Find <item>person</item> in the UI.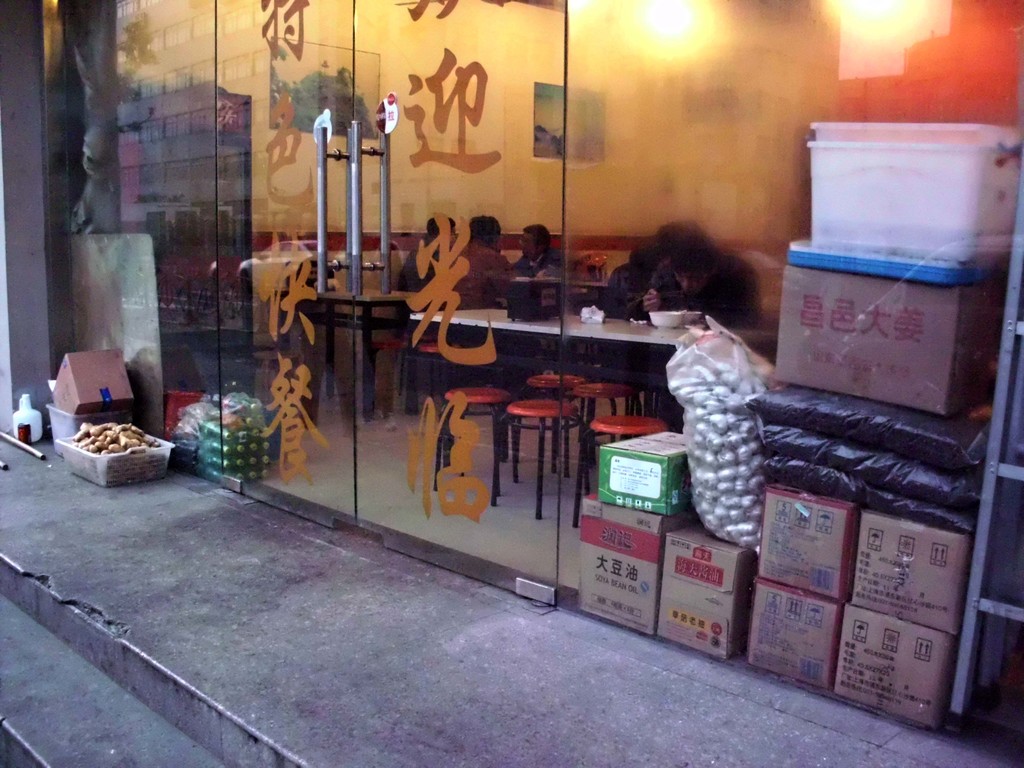
UI element at crop(638, 233, 756, 314).
